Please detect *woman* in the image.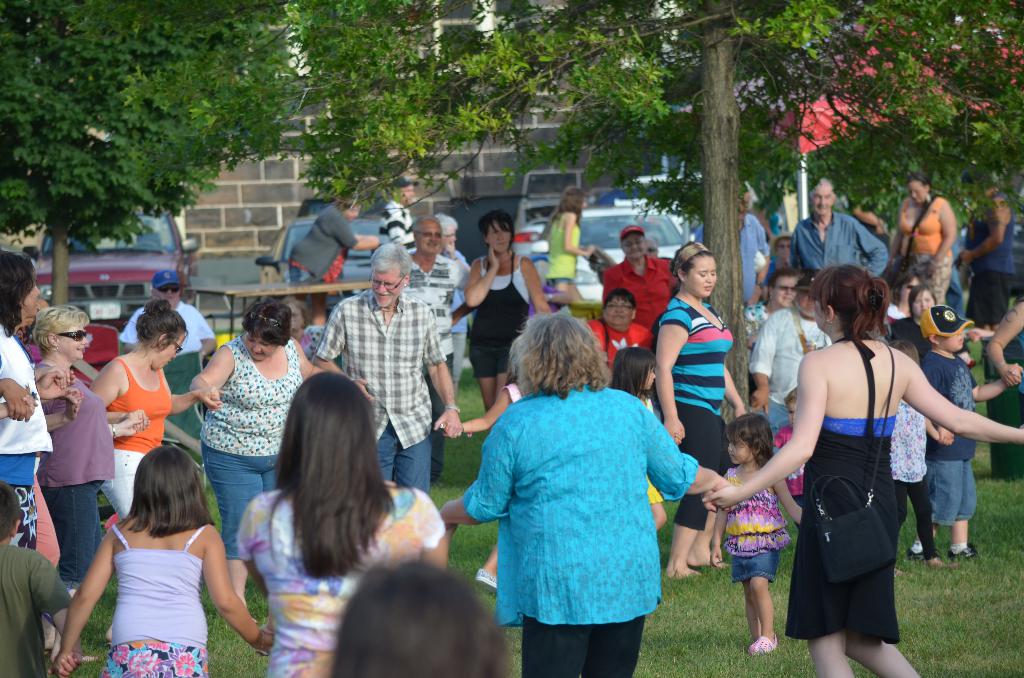
locate(442, 308, 732, 677).
